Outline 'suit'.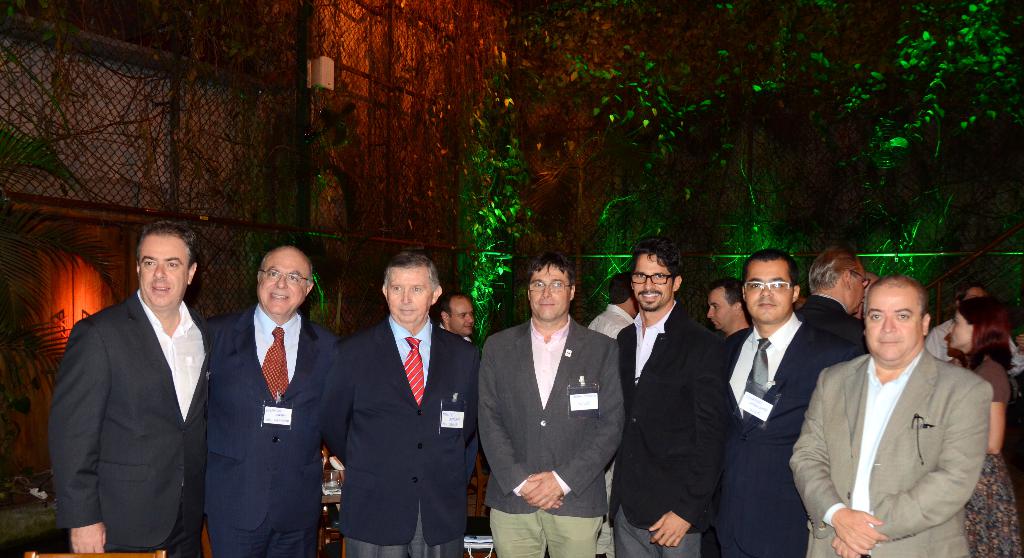
Outline: 465 338 491 346.
